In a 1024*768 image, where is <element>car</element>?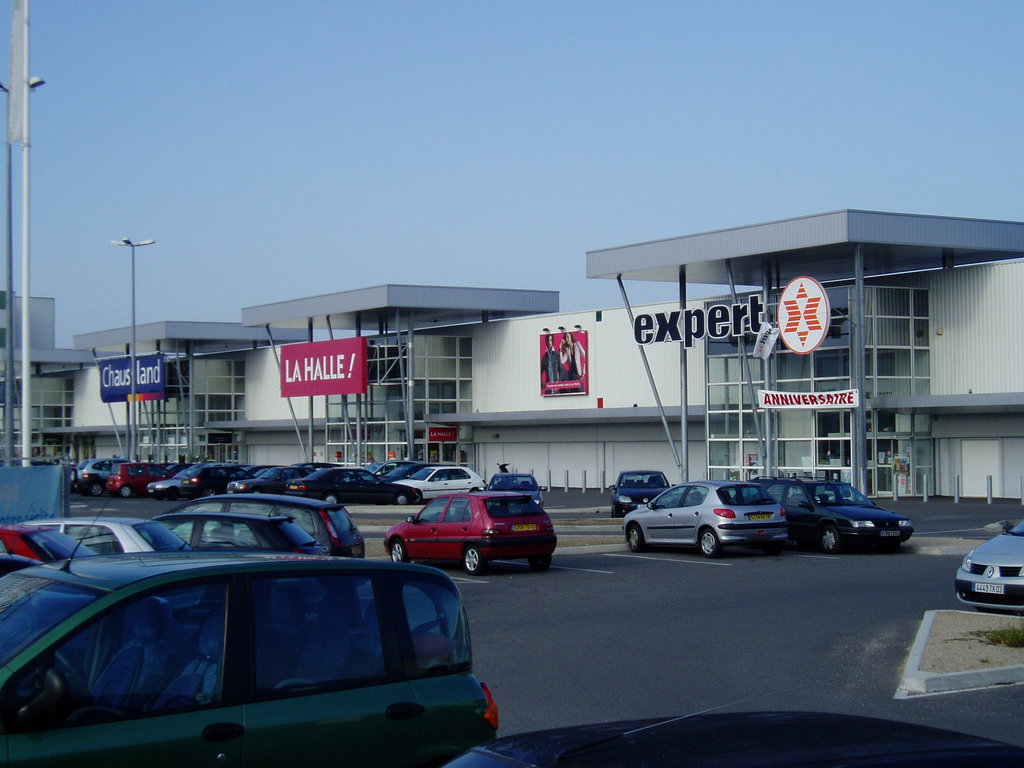
pyautogui.locateOnScreen(611, 466, 666, 516).
